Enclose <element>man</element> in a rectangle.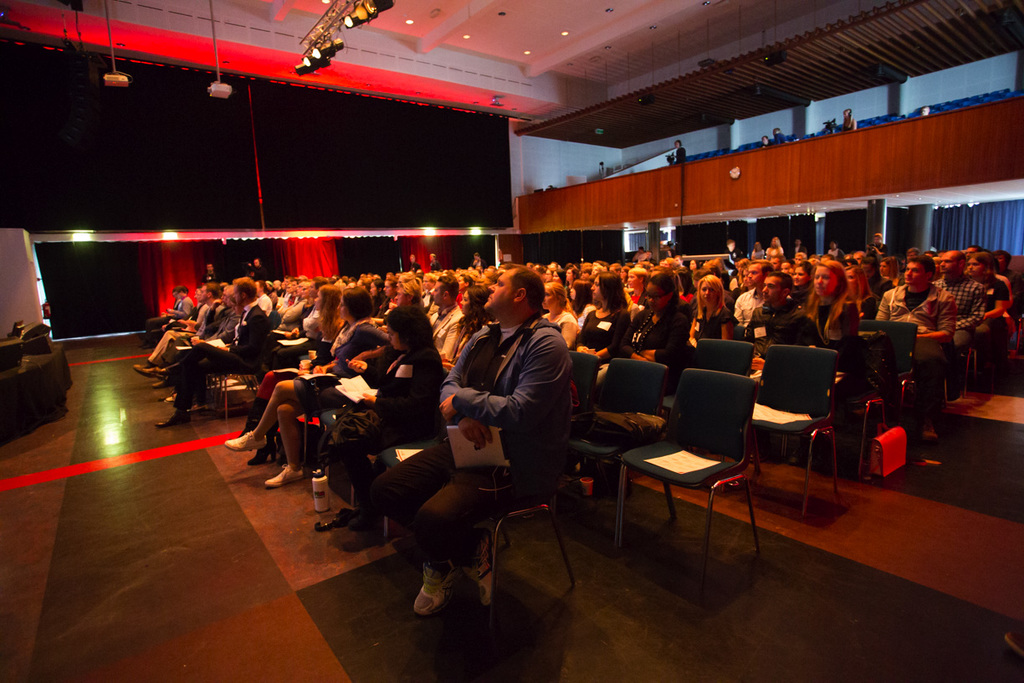
745,271,830,381.
